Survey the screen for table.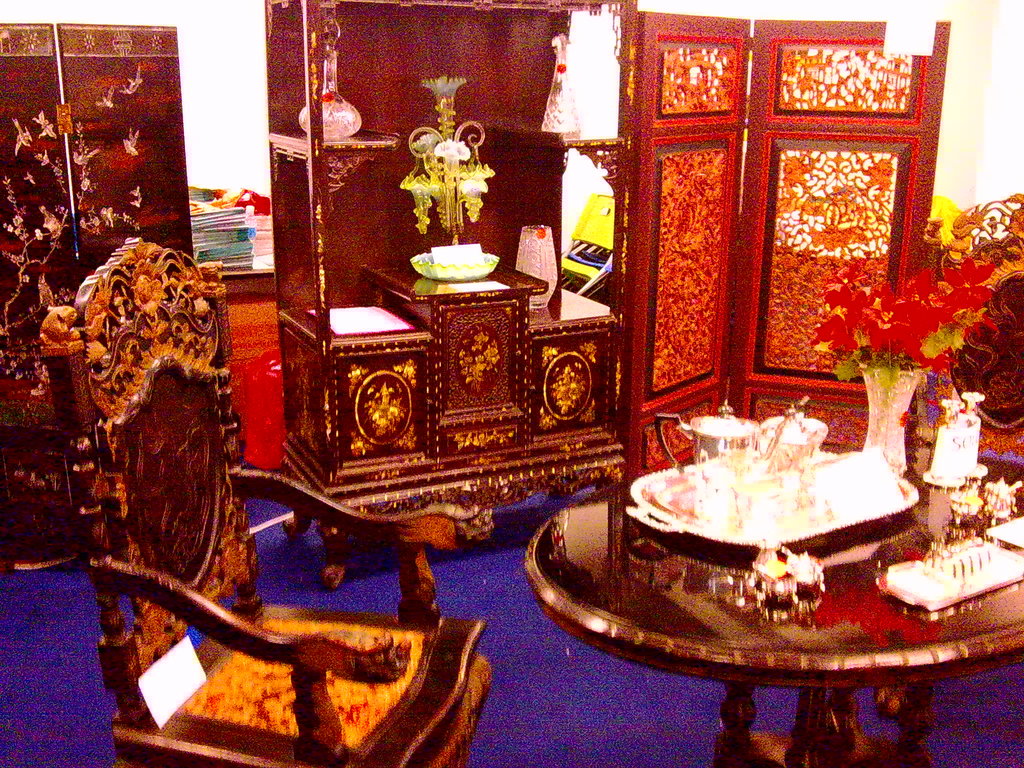
Survey found: box=[511, 444, 1023, 767].
